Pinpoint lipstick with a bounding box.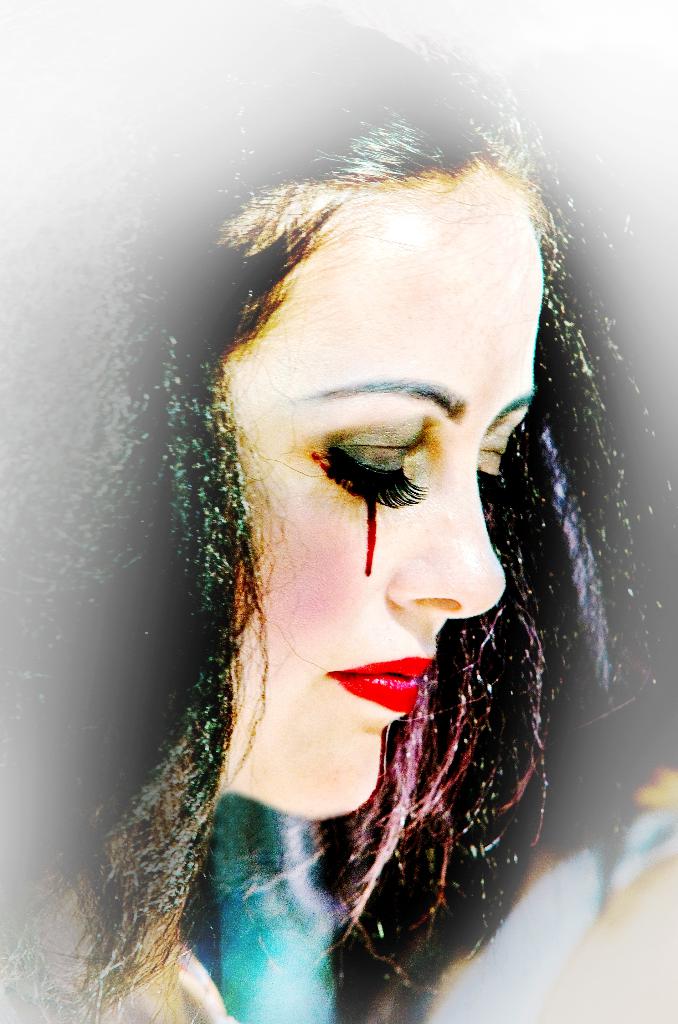
crop(326, 652, 434, 713).
